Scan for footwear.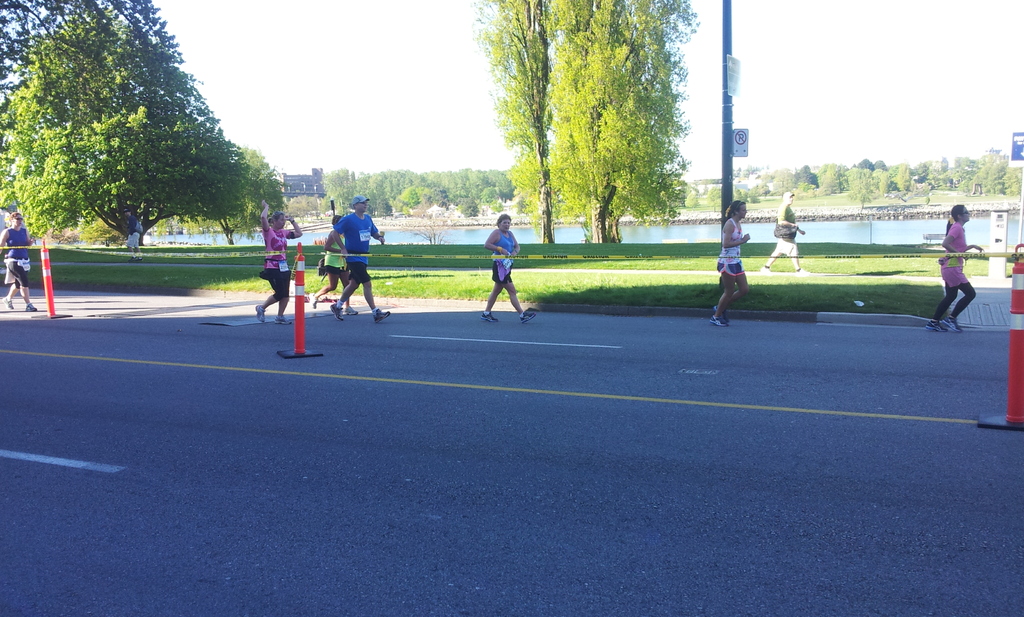
Scan result: bbox(330, 303, 344, 321).
